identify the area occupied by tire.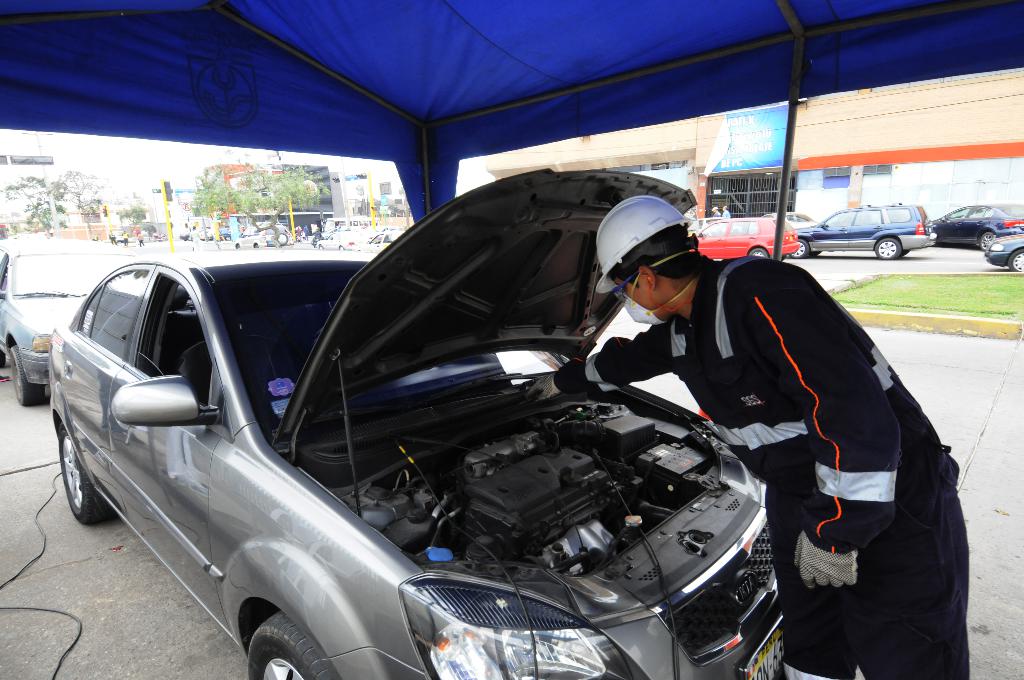
Area: left=1010, top=249, right=1023, bottom=270.
